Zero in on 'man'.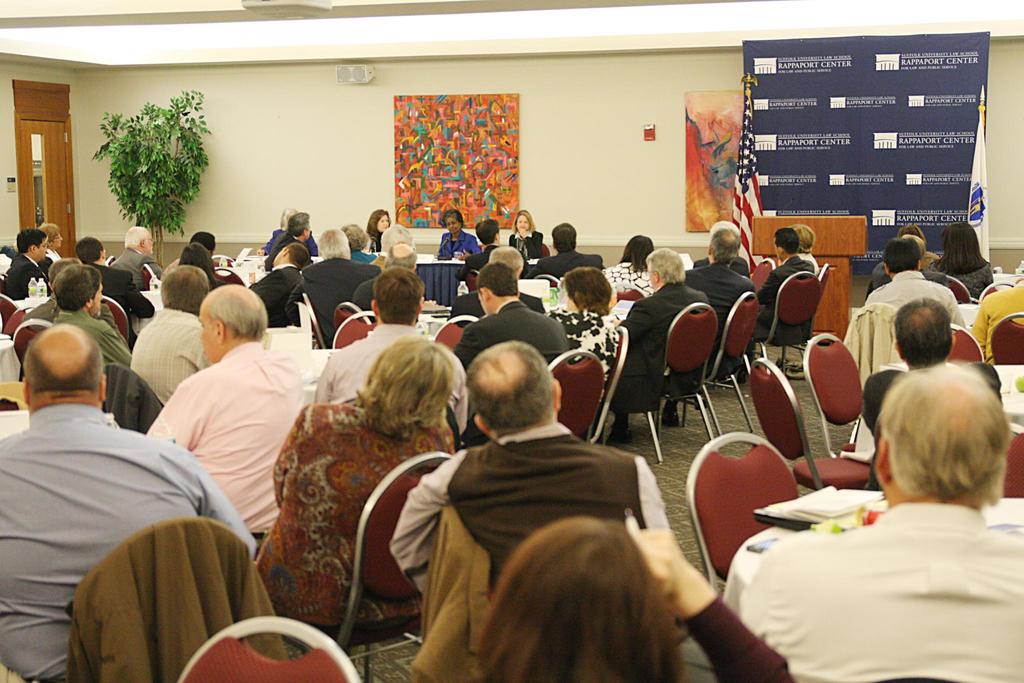
Zeroed in: bbox=[129, 265, 211, 404].
